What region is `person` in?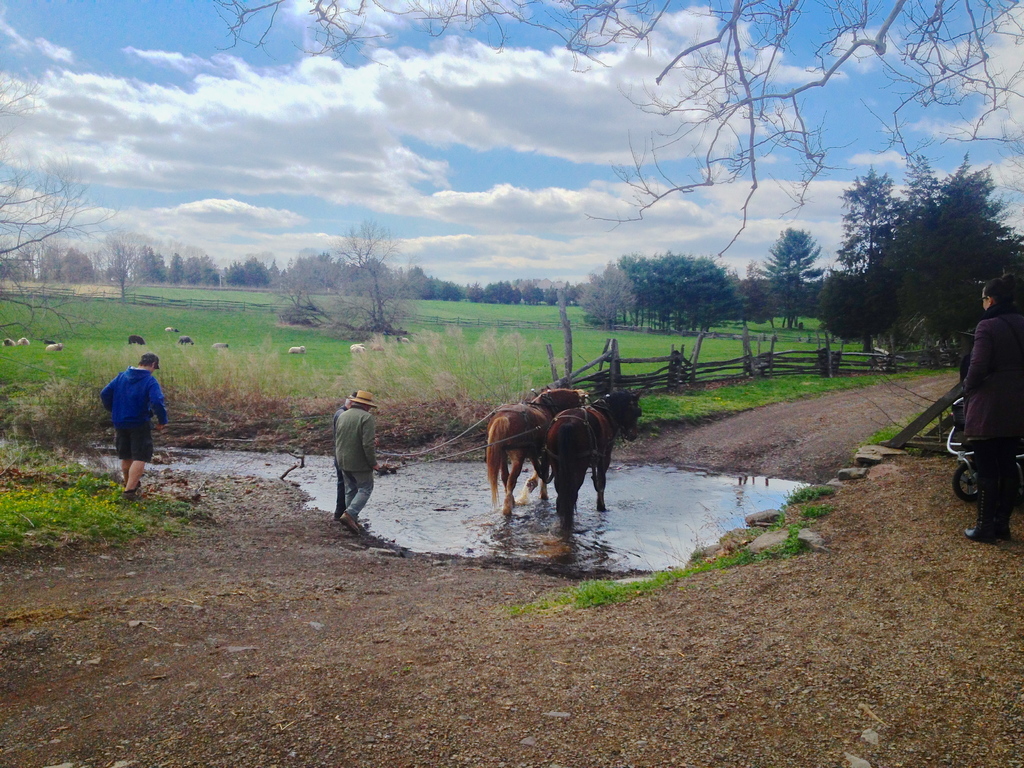
[323, 380, 379, 535].
